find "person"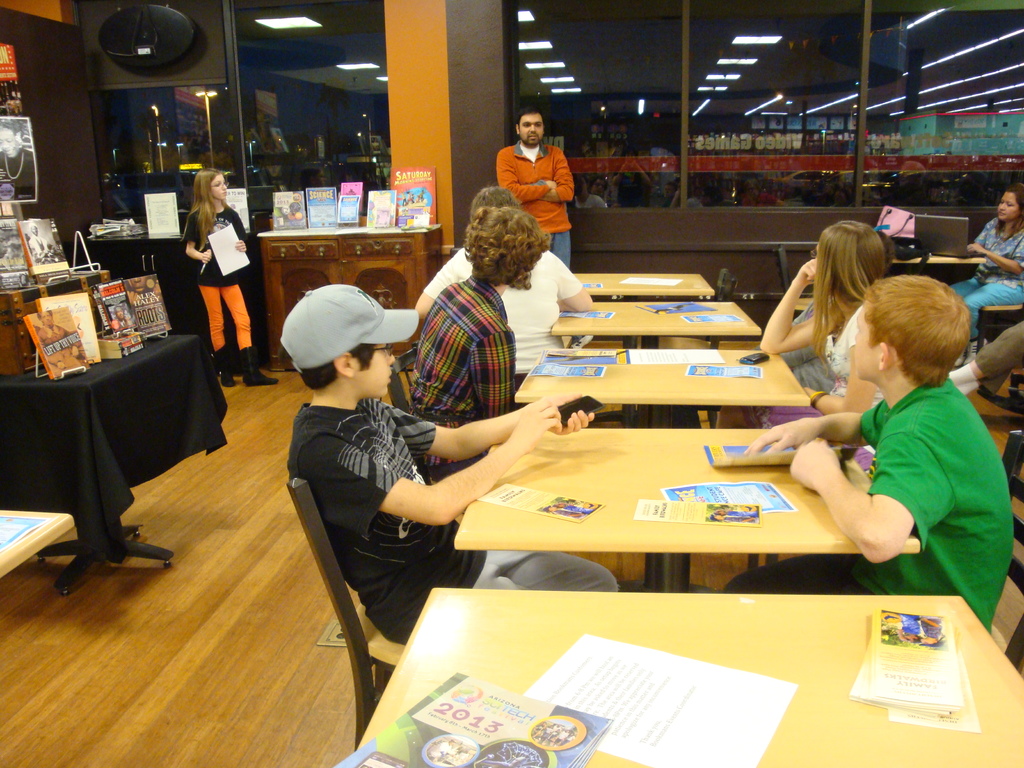
<bbox>923, 616, 948, 647</bbox>
